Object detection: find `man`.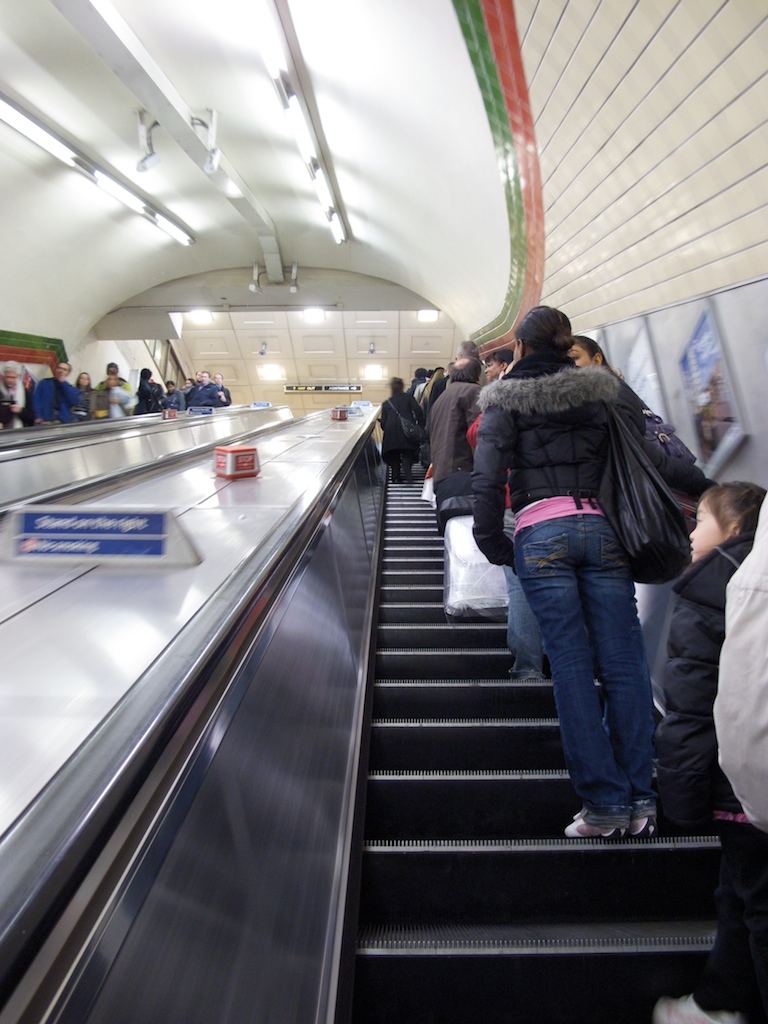
x1=426 y1=357 x2=509 y2=623.
